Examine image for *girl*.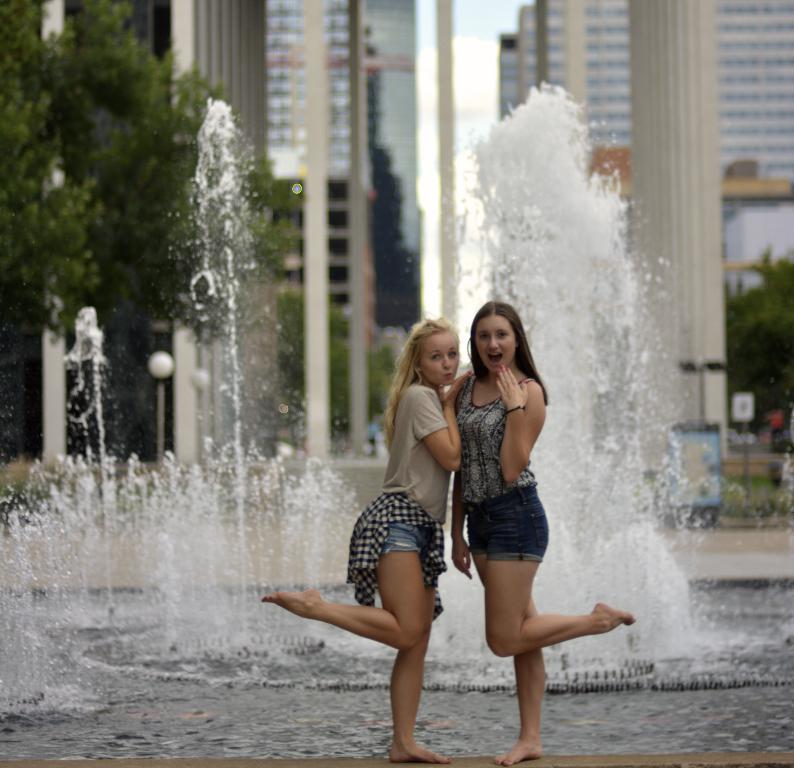
Examination result: select_region(453, 304, 633, 767).
